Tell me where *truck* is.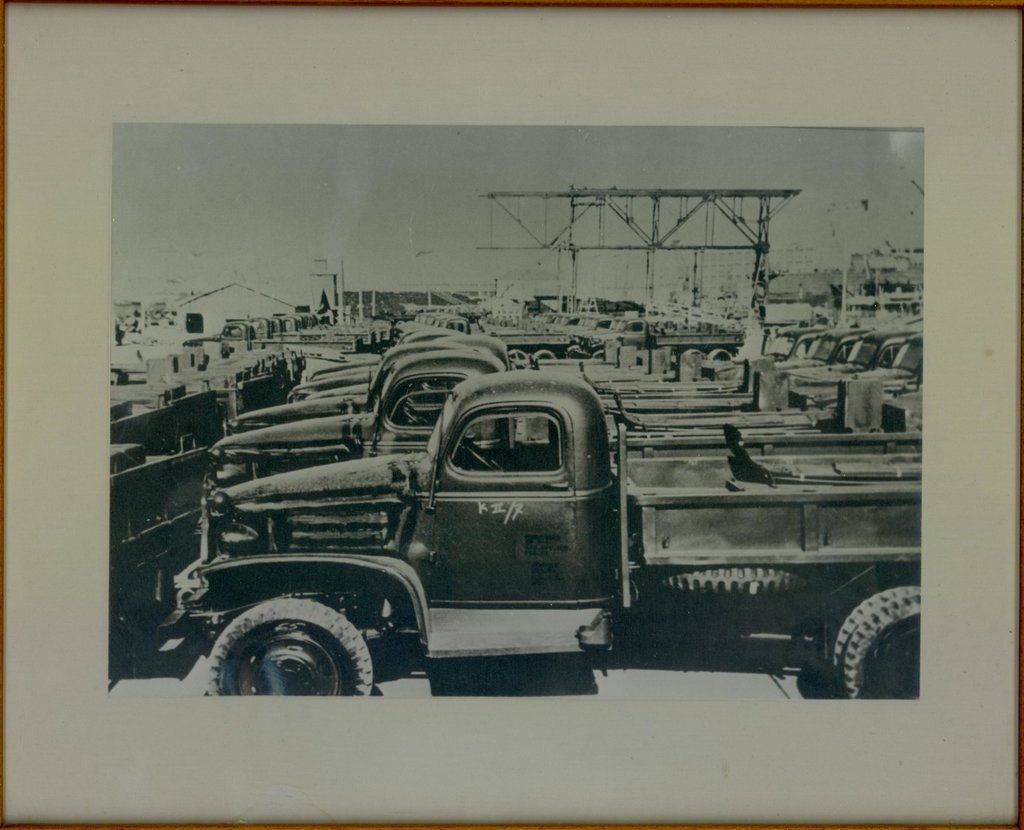
*truck* is at <box>786,311,906,425</box>.
